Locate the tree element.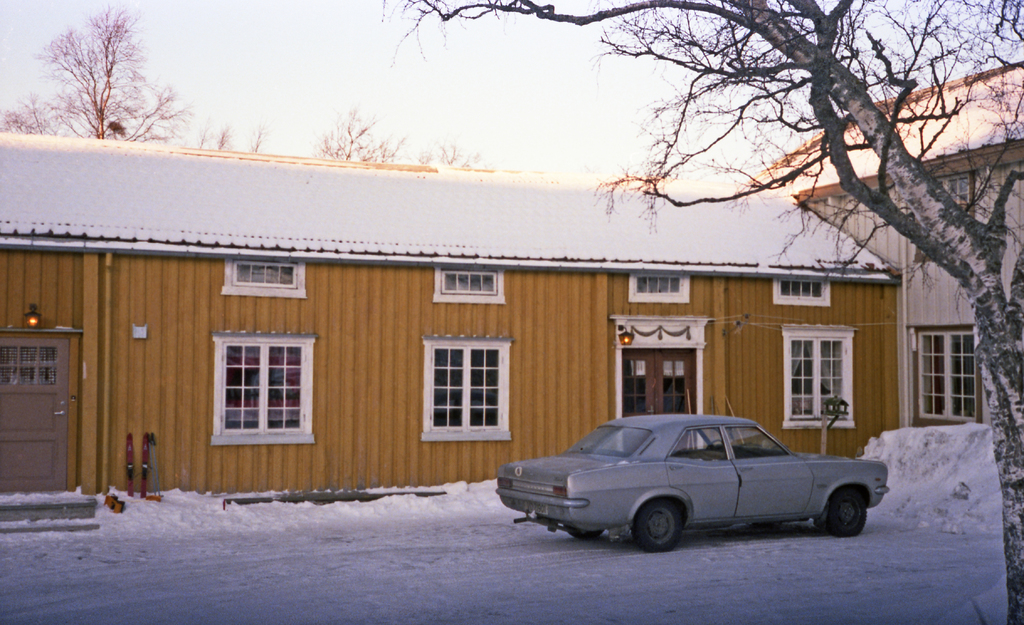
Element bbox: Rect(375, 0, 1023, 624).
